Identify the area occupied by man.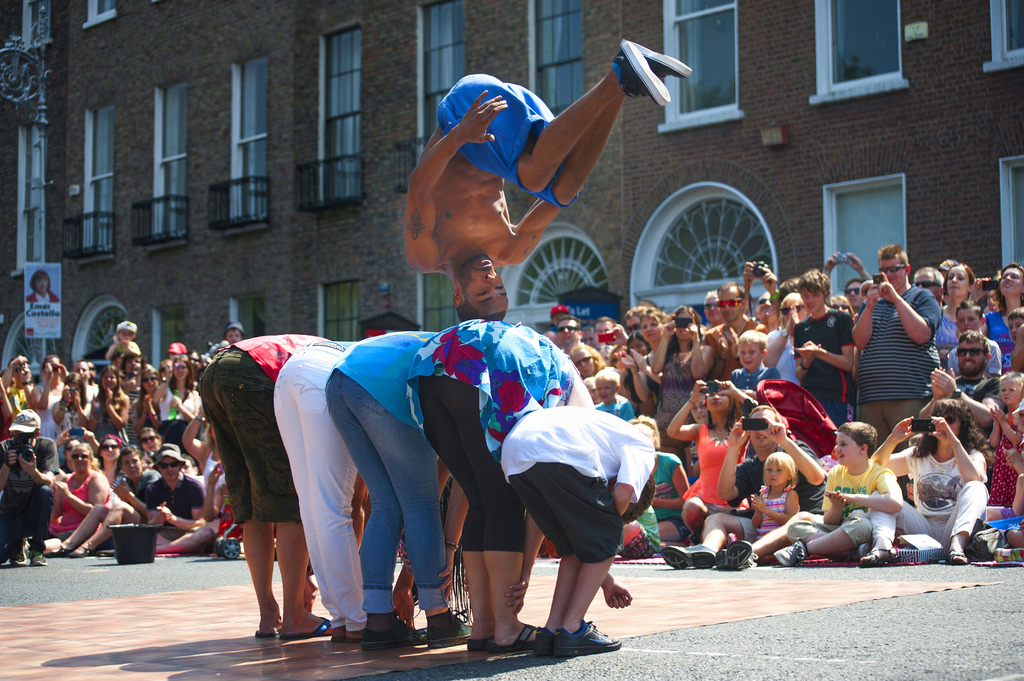
Area: (406, 319, 581, 656).
